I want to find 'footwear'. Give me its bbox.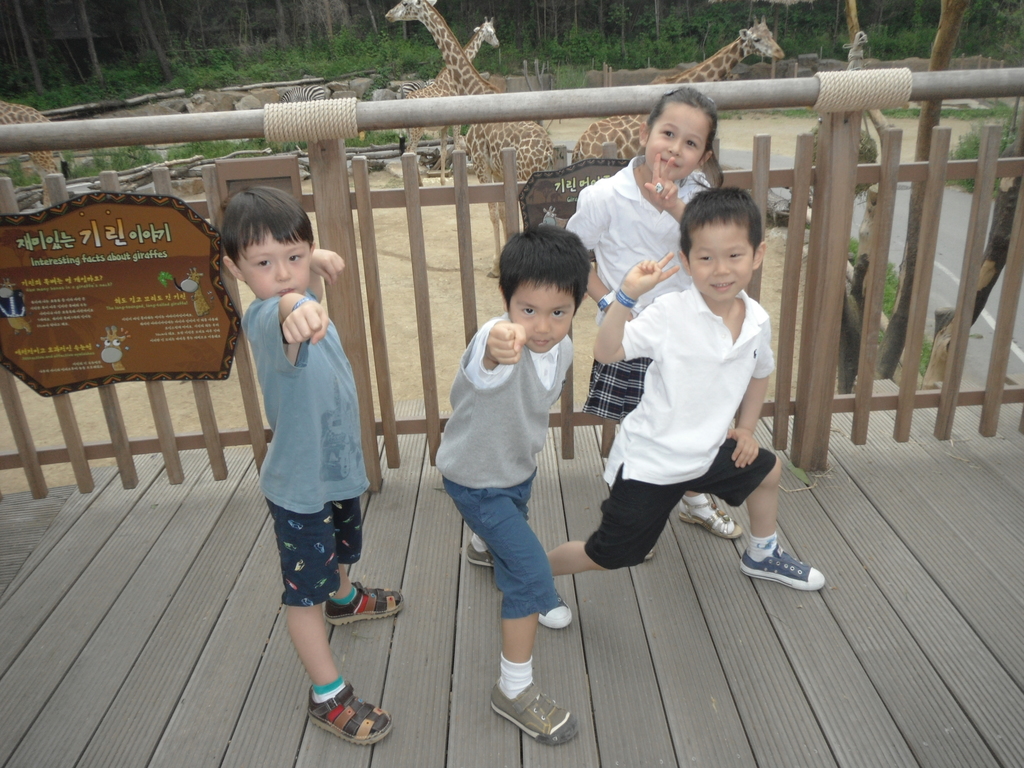
(327, 582, 405, 628).
